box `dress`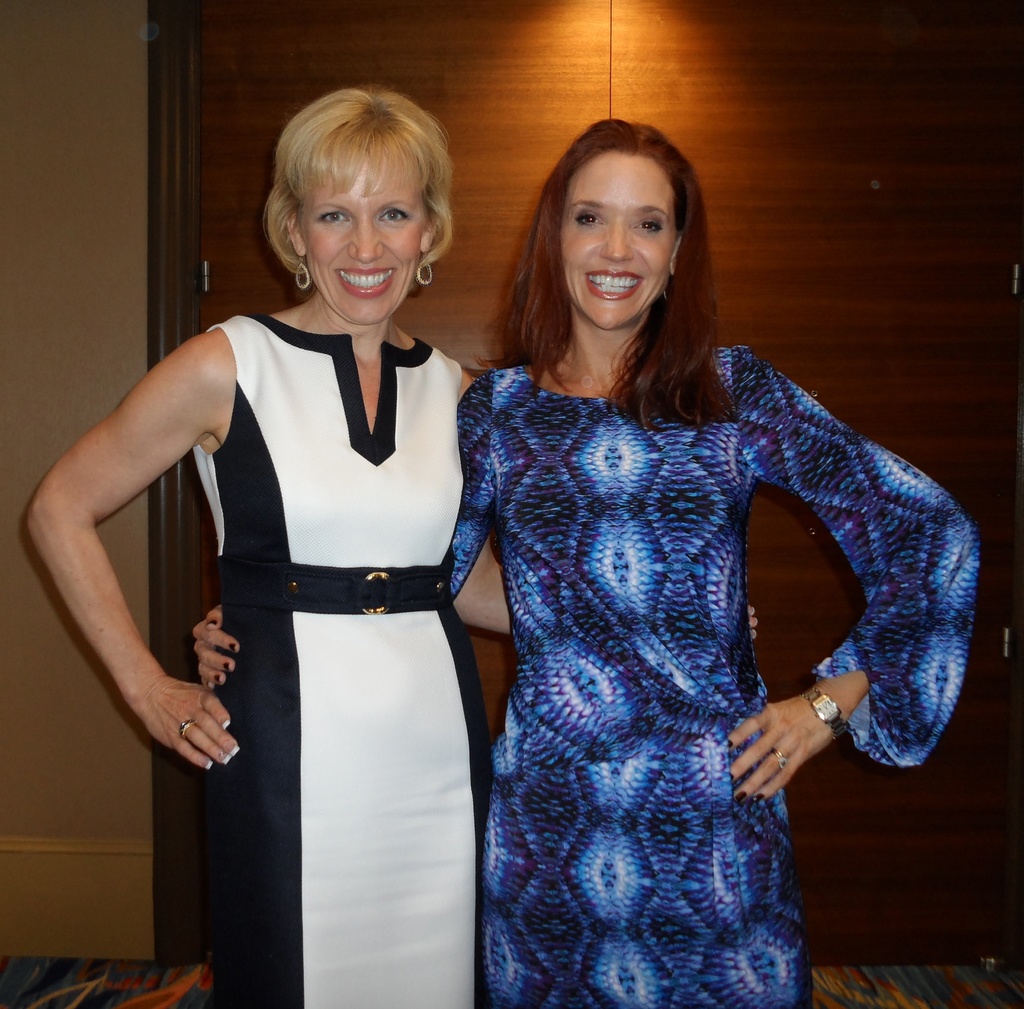
bbox(159, 312, 482, 1008)
